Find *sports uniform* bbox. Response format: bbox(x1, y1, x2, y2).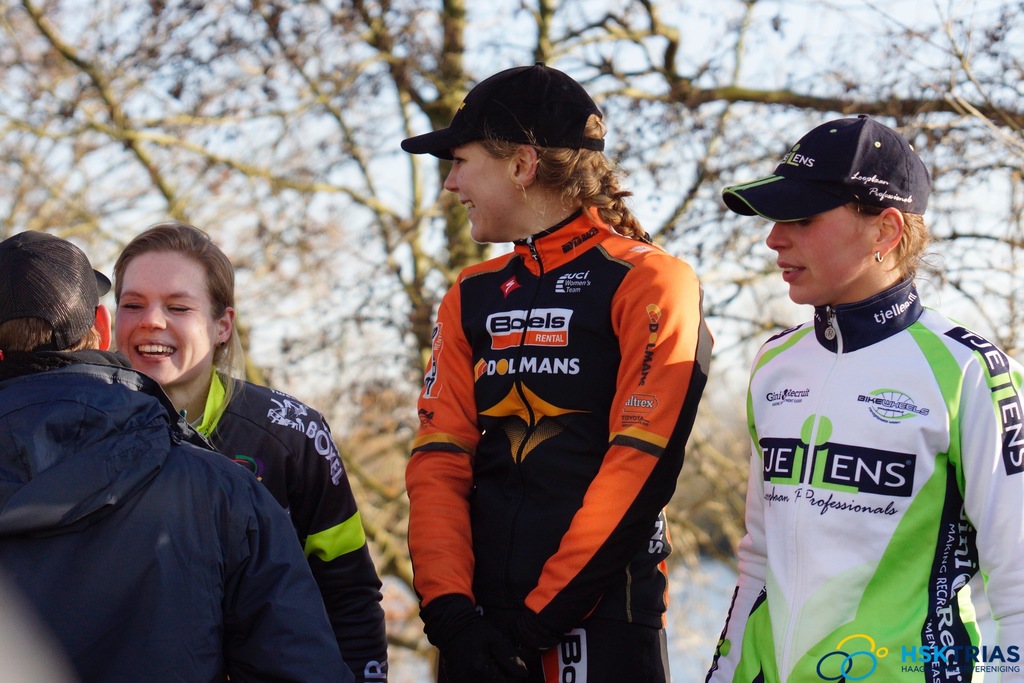
bbox(413, 207, 720, 682).
